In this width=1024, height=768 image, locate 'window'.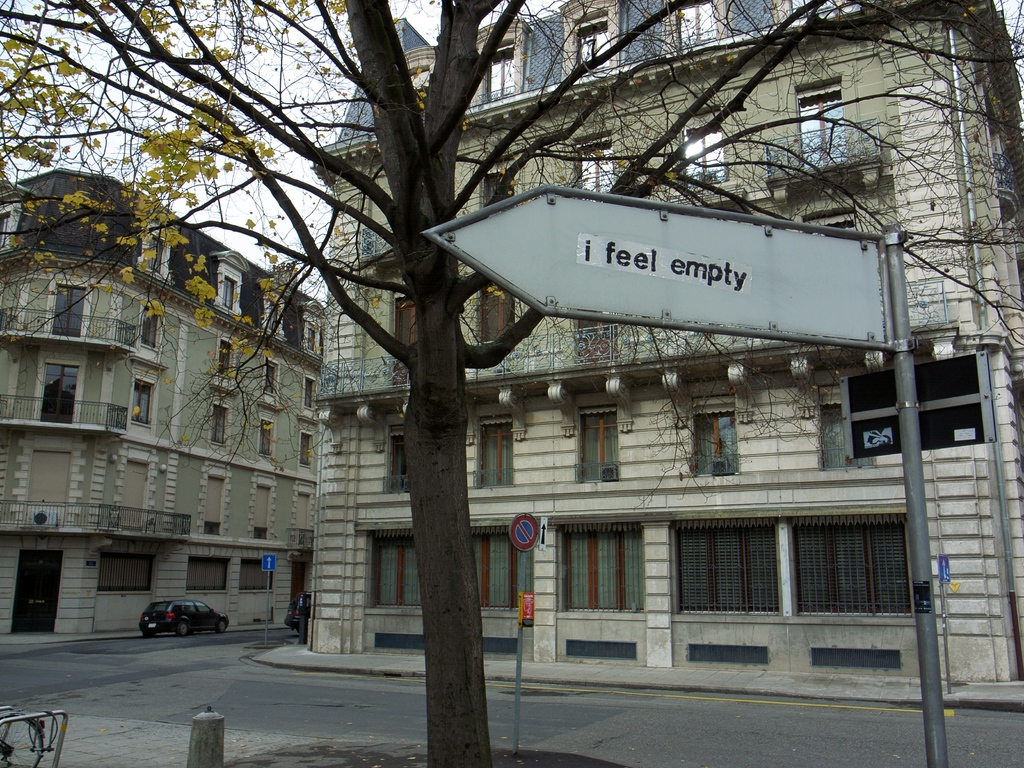
Bounding box: [492,50,513,100].
